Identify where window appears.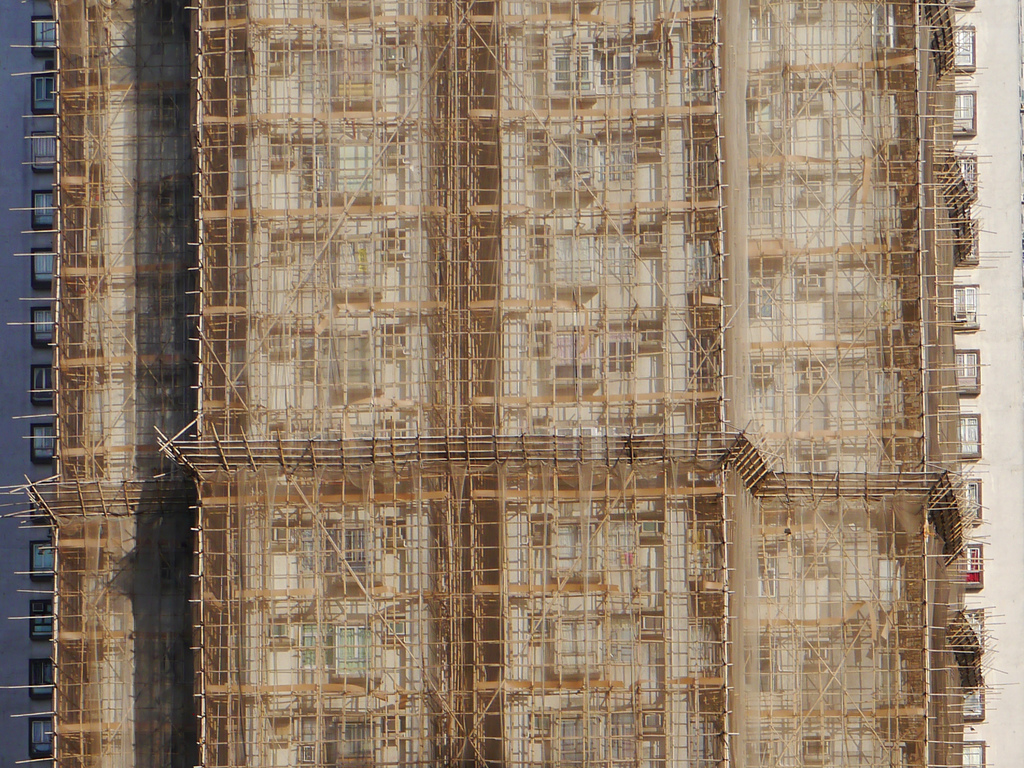
Appears at crop(953, 348, 982, 396).
